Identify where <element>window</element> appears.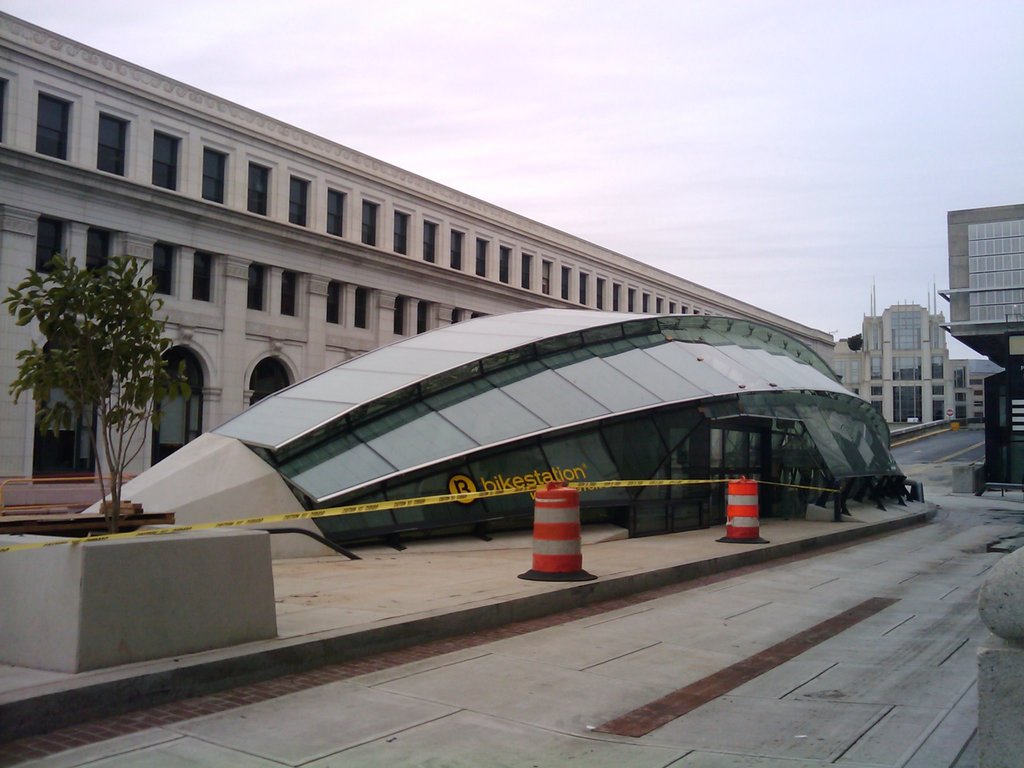
Appears at bbox=(248, 266, 264, 305).
